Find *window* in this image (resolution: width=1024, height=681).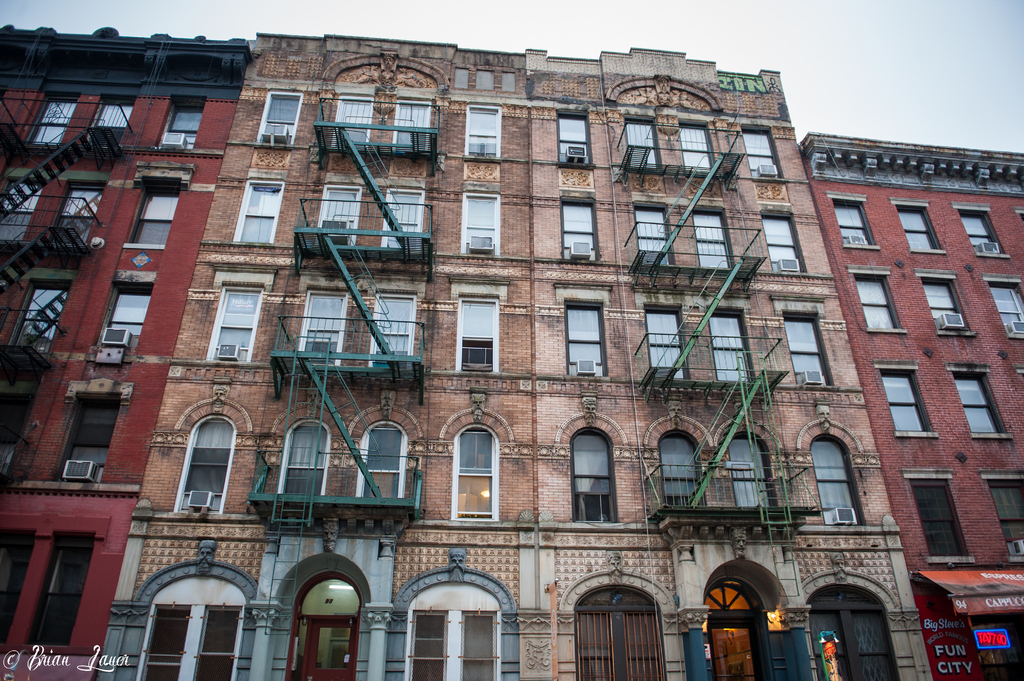
[x1=255, y1=88, x2=304, y2=145].
